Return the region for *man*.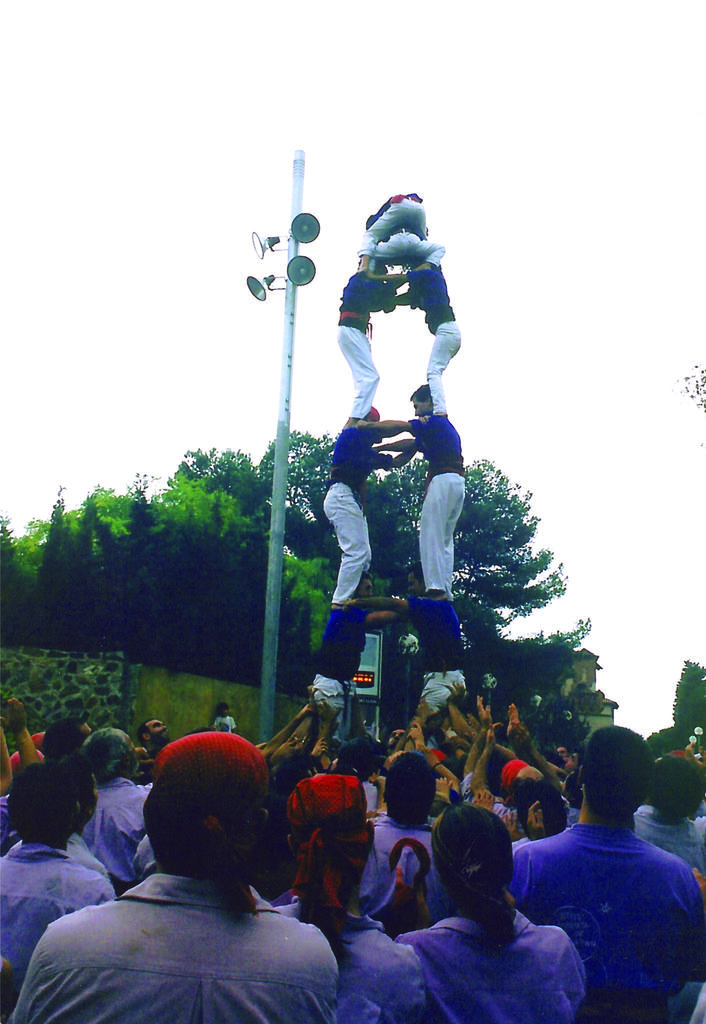
401, 266, 459, 412.
